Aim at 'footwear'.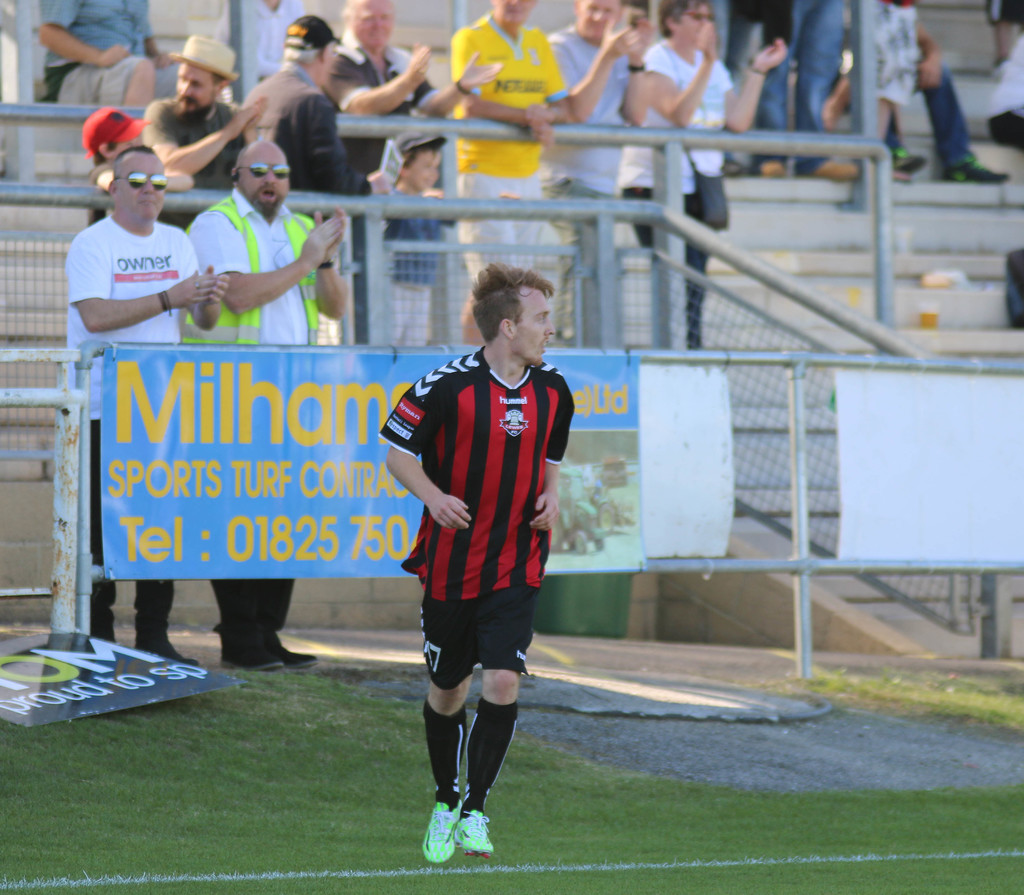
Aimed at 895:150:927:177.
